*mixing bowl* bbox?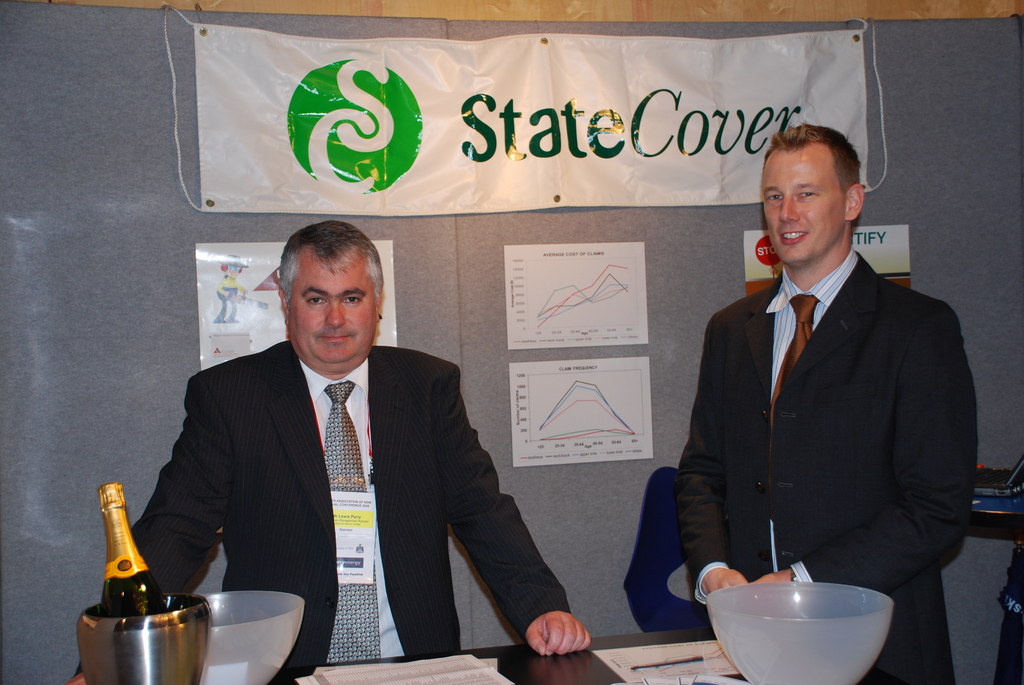
box(696, 576, 904, 684)
